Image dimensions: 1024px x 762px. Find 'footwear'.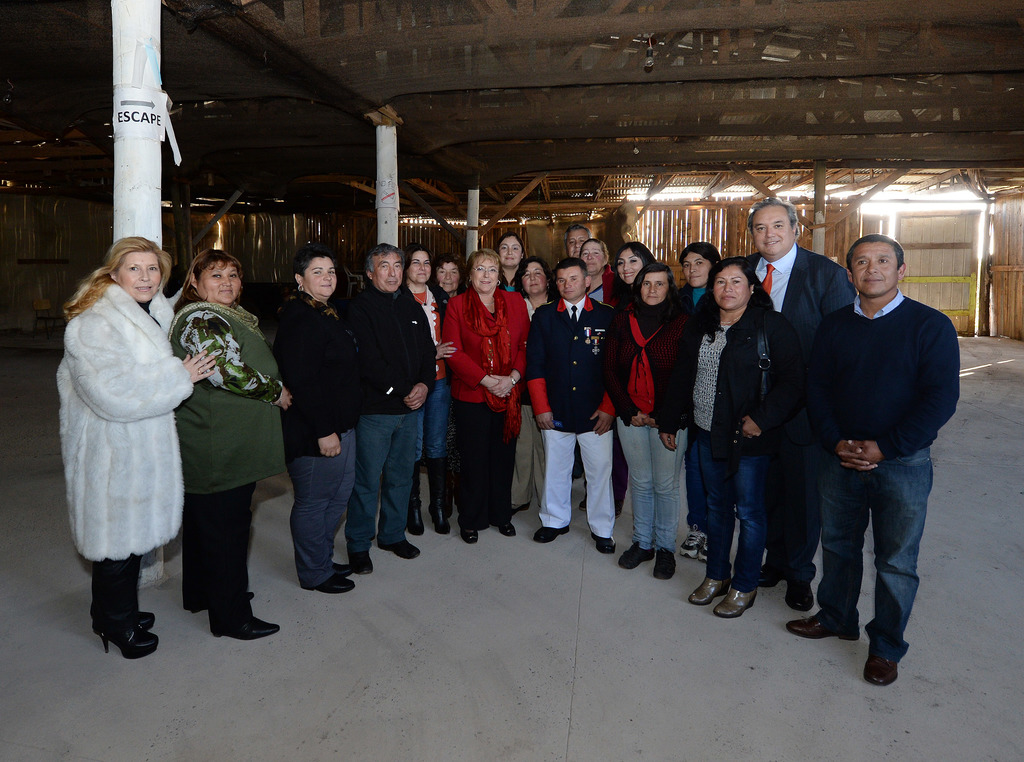
Rect(787, 585, 815, 610).
